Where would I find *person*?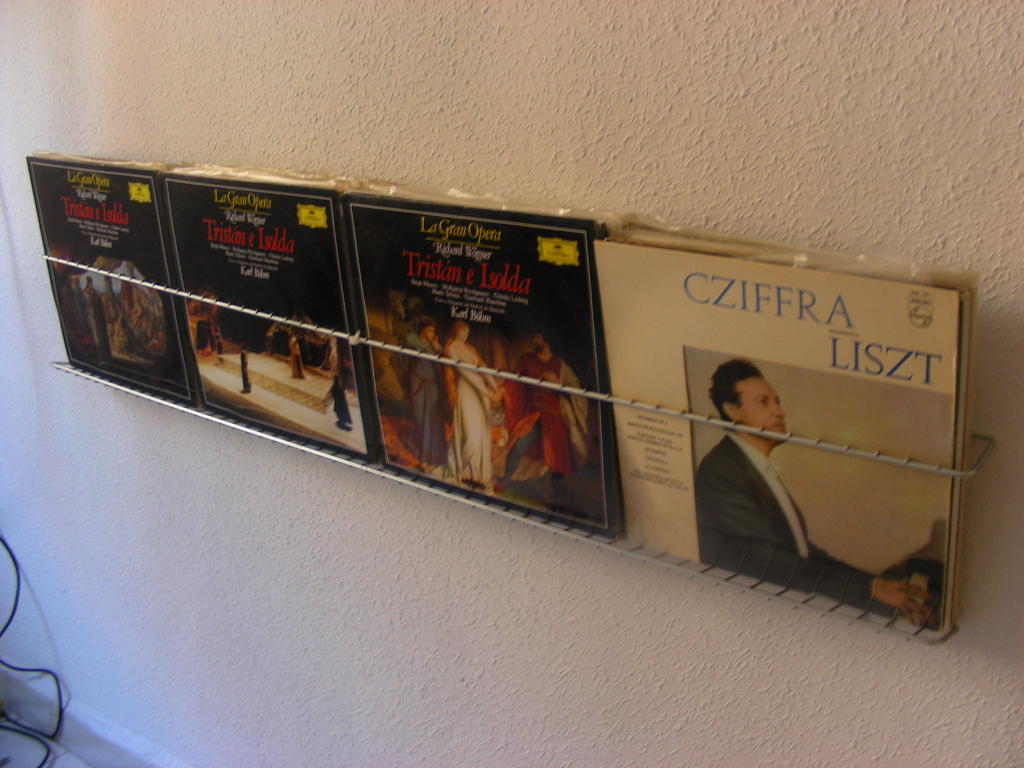
At l=401, t=322, r=452, b=463.
